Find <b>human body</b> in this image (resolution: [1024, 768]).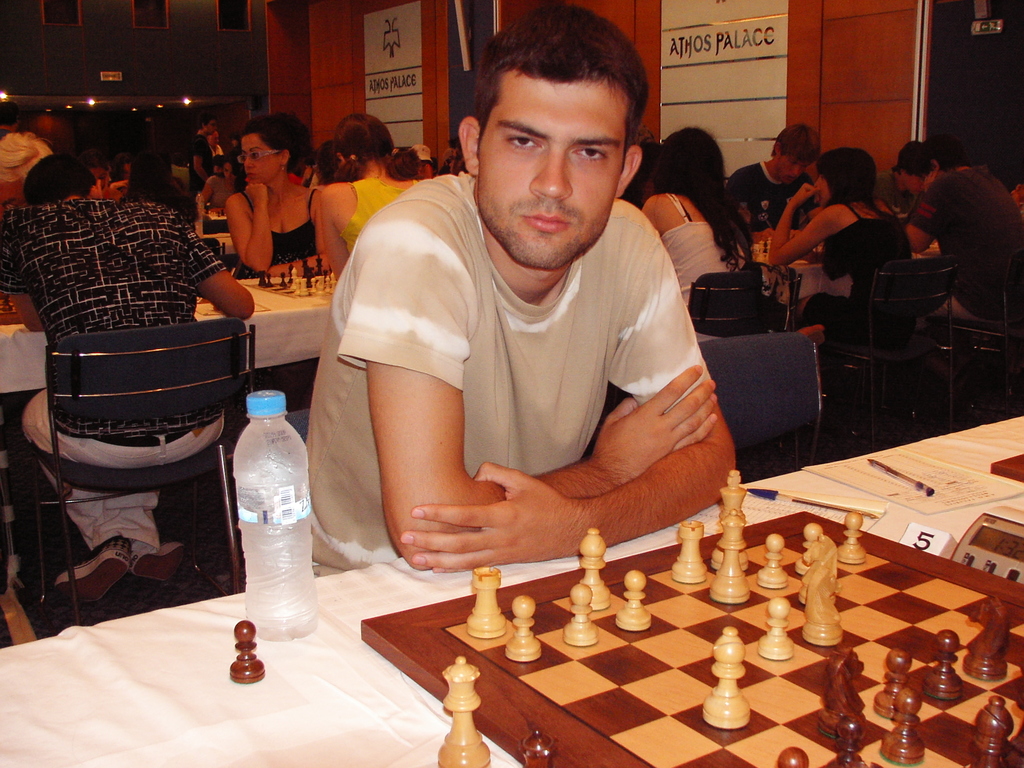
[109, 155, 123, 193].
